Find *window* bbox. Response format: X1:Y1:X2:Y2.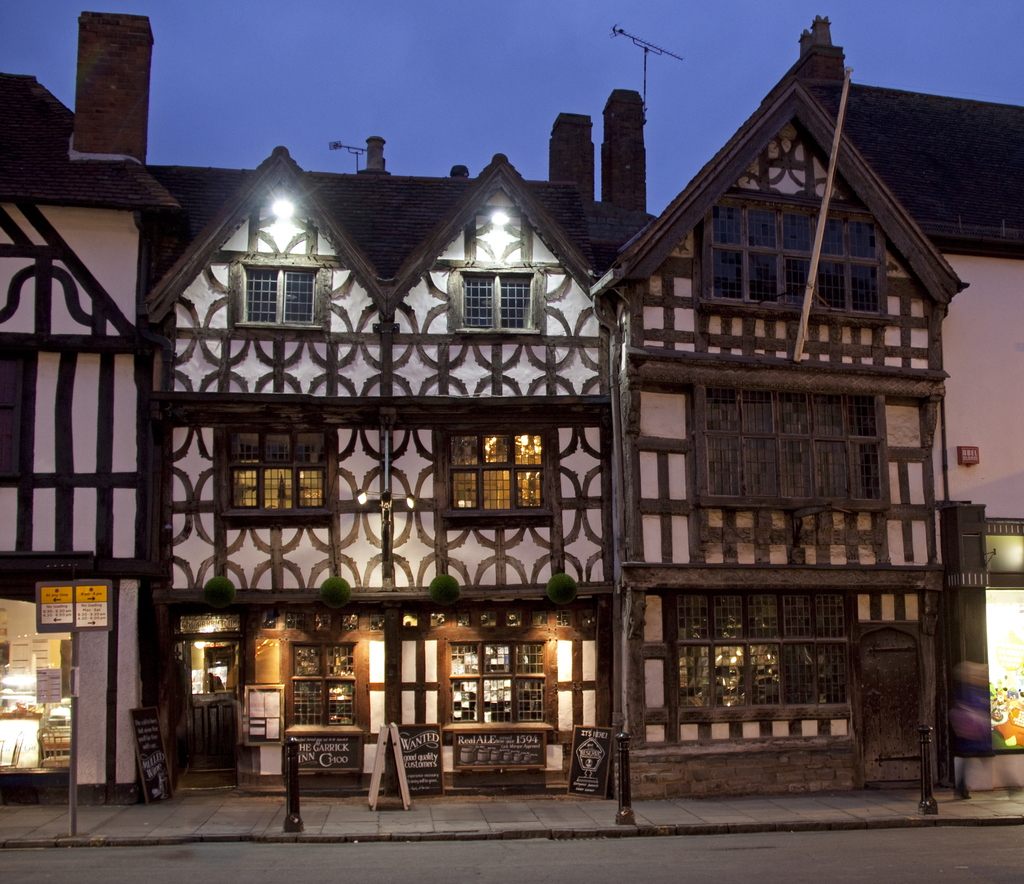
463:273:536:326.
